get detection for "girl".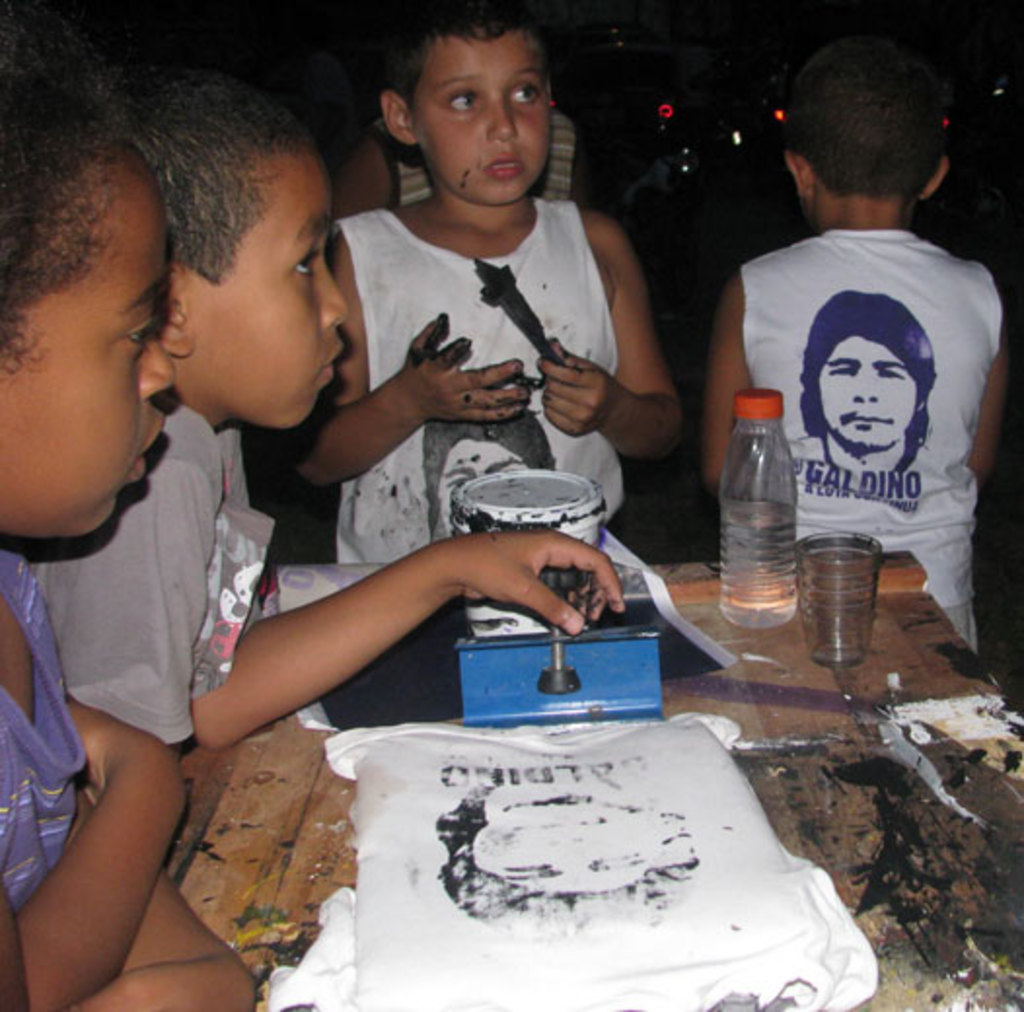
Detection: pyautogui.locateOnScreen(0, 0, 255, 1010).
